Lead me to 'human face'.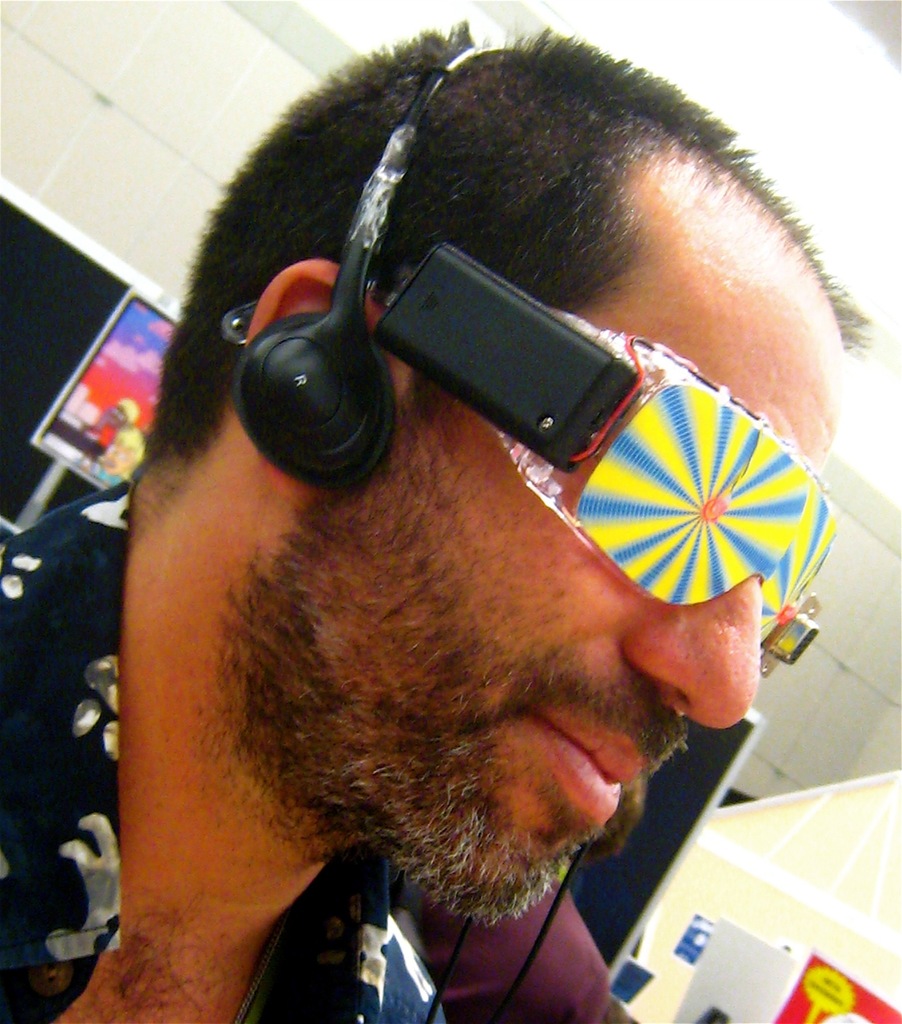
Lead to rect(302, 128, 851, 927).
